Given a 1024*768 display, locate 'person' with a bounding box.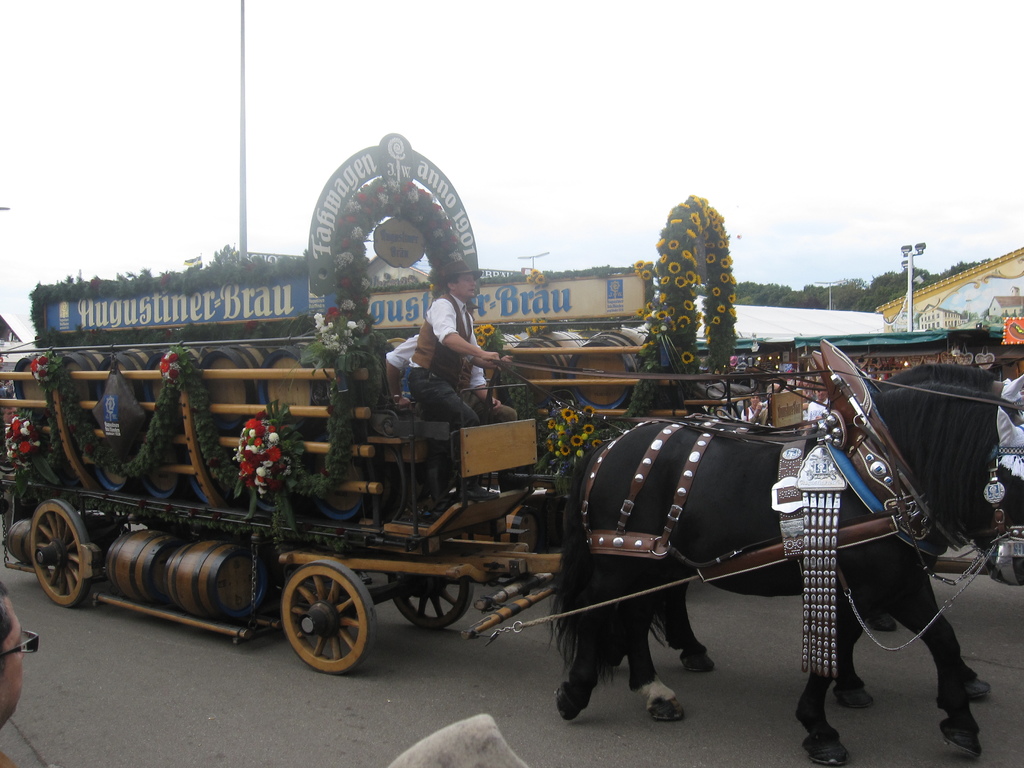
Located: [387, 316, 514, 418].
